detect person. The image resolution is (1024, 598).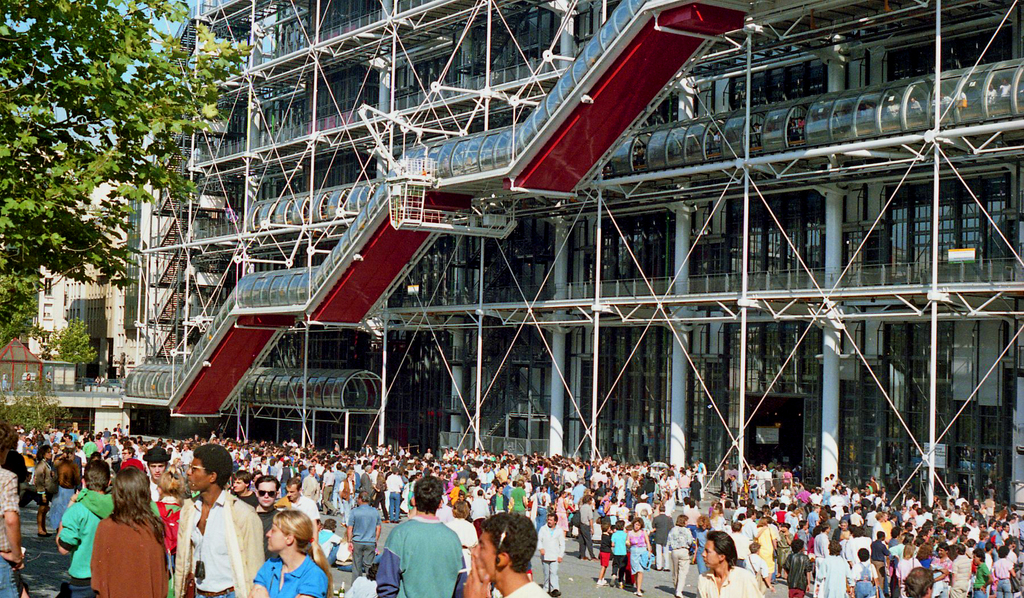
l=463, t=508, r=556, b=597.
